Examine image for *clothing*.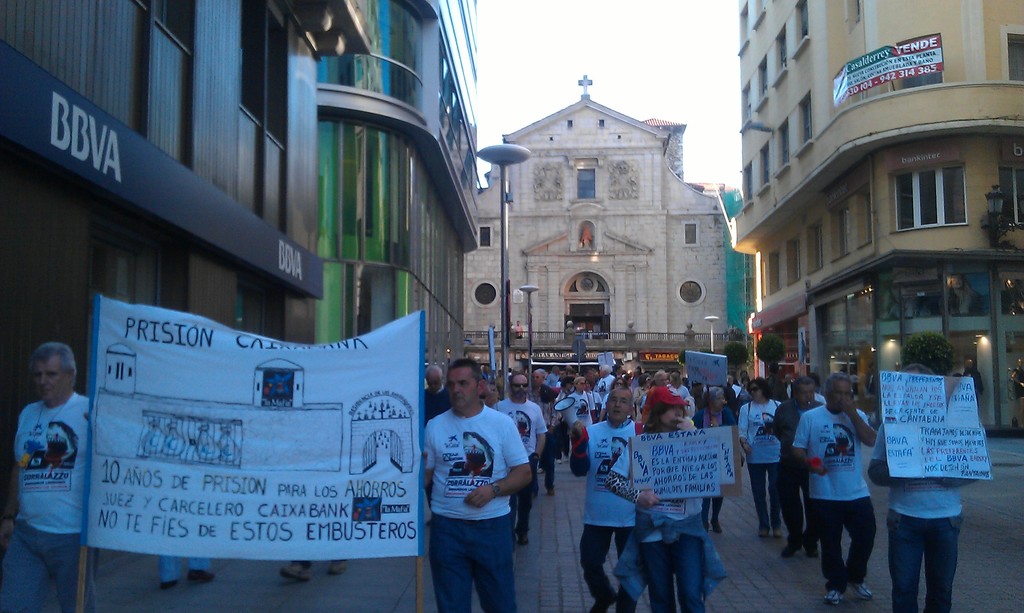
Examination result: [672, 380, 693, 406].
